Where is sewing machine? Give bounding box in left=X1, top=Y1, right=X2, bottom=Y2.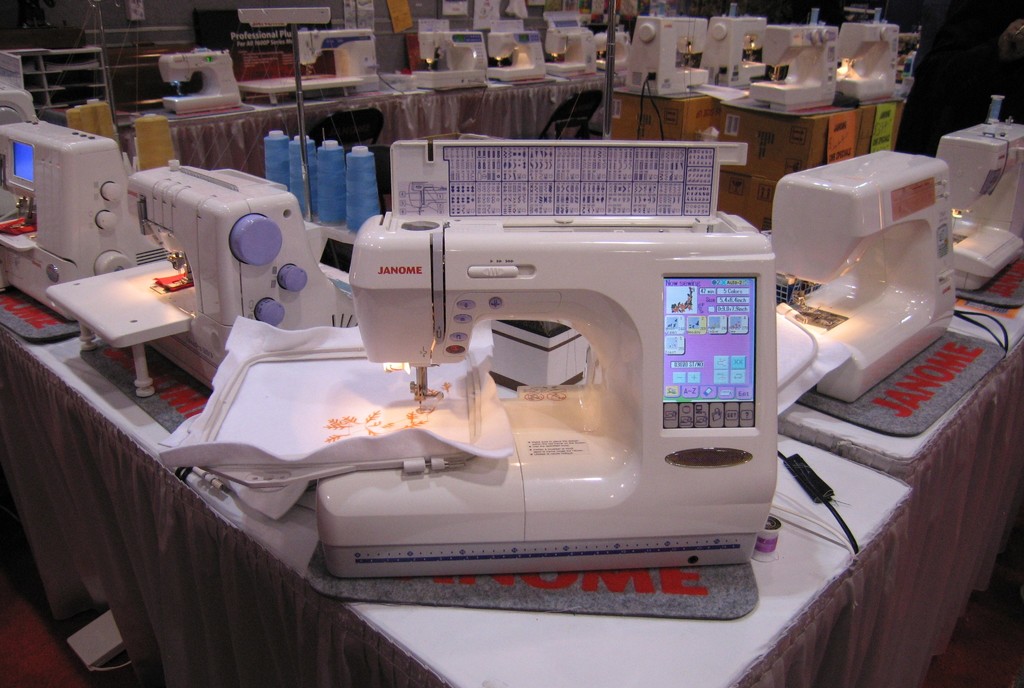
left=945, top=90, right=1023, bottom=297.
